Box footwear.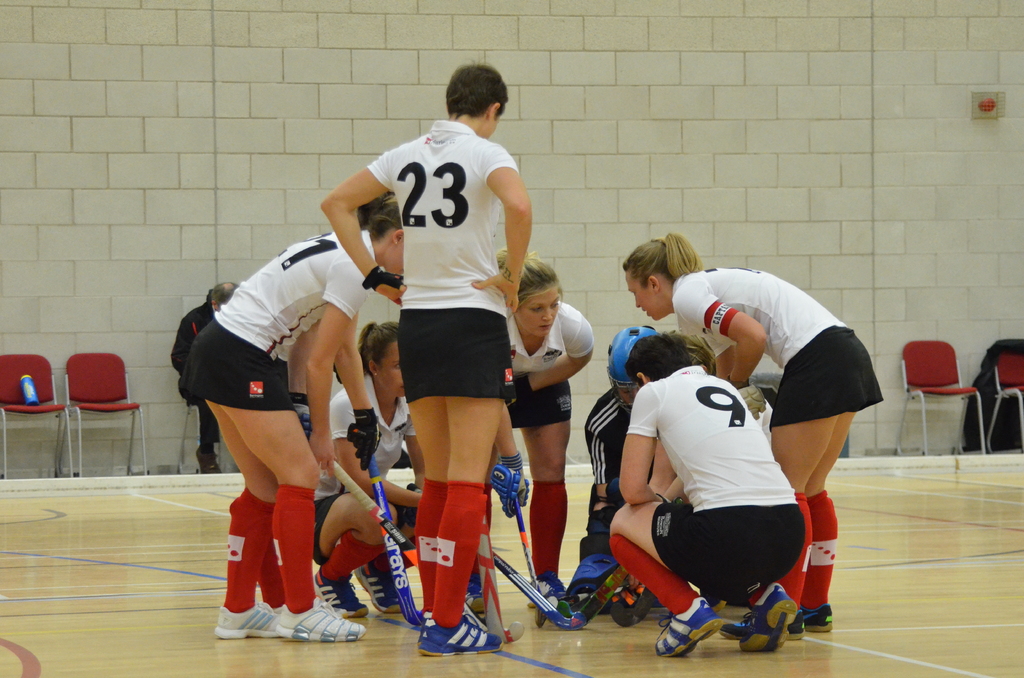
<region>461, 565, 493, 622</region>.
